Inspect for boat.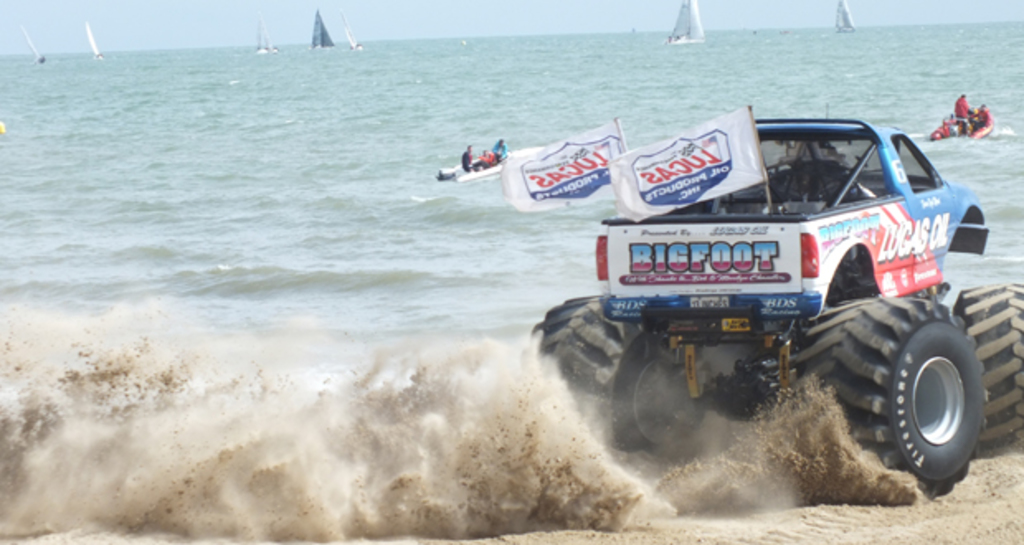
Inspection: {"x1": 248, "y1": 17, "x2": 279, "y2": 54}.
